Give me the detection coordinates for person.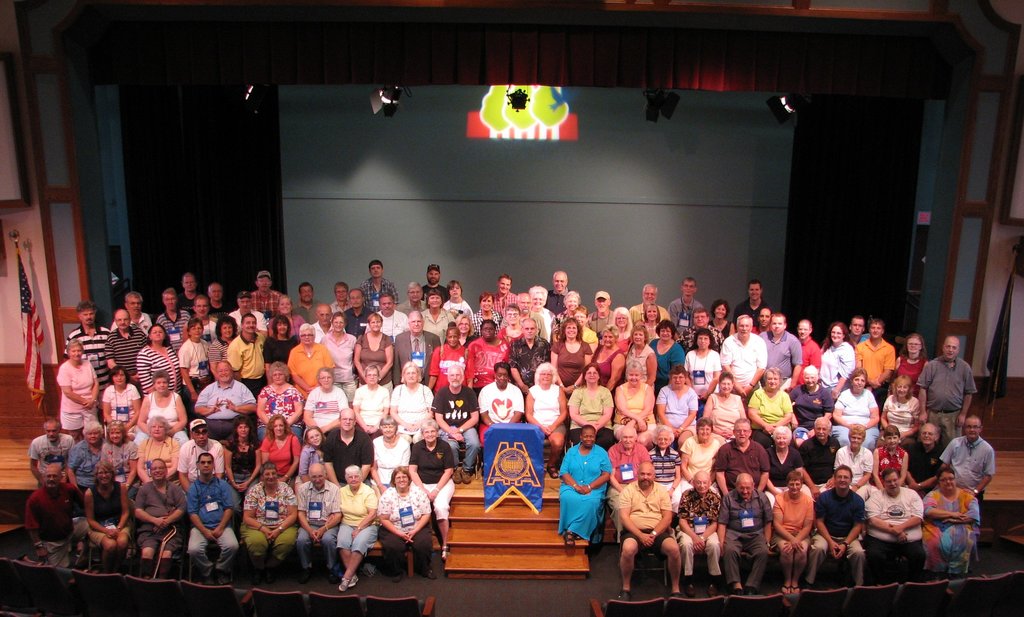
box(500, 295, 545, 338).
